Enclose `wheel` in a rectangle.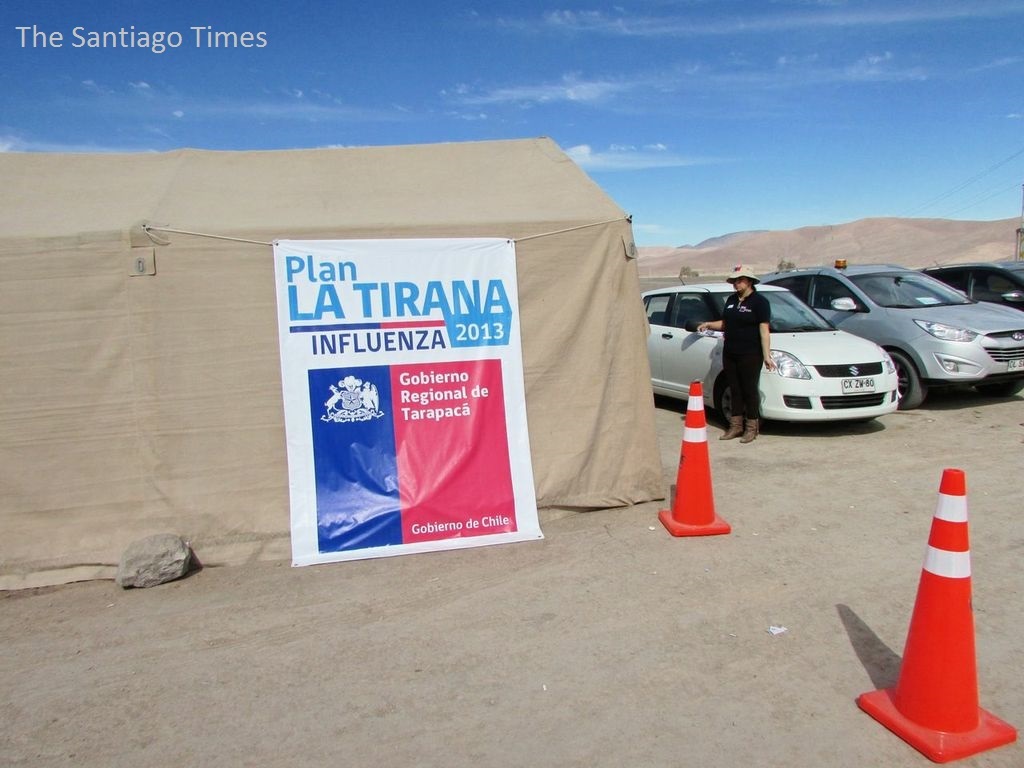
771, 316, 785, 324.
